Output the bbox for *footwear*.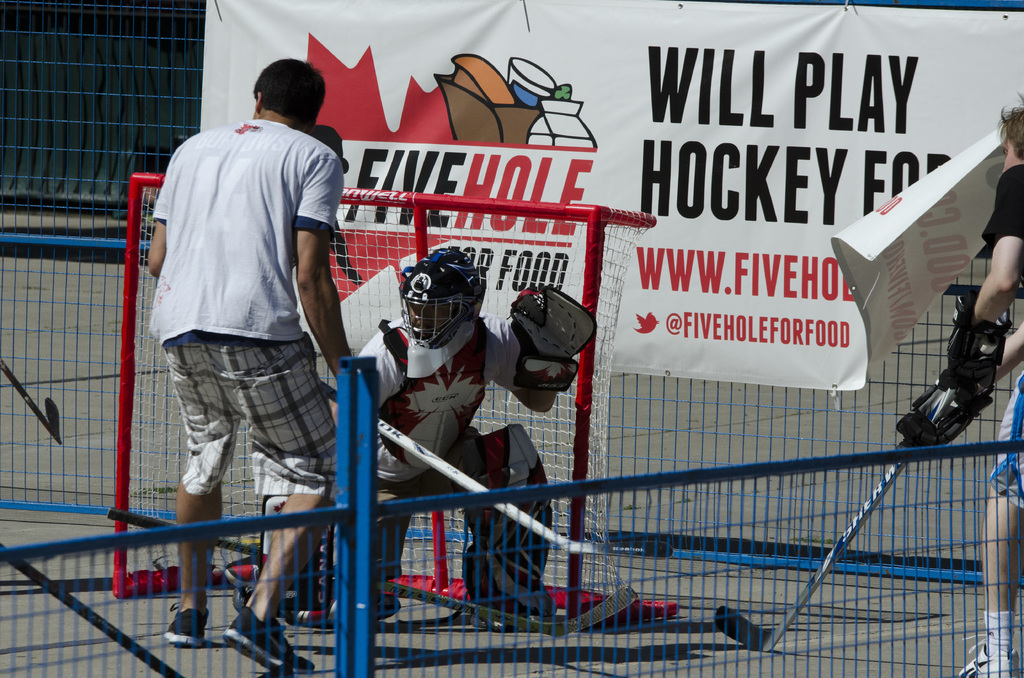
rect(956, 633, 1021, 677).
